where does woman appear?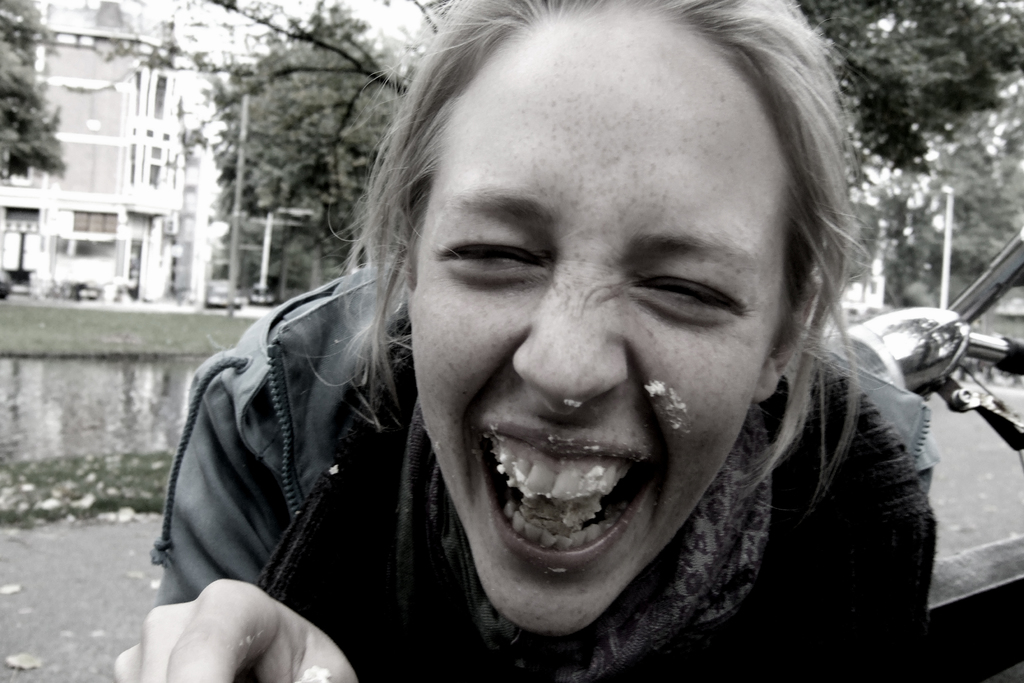
Appears at [x1=180, y1=24, x2=963, y2=658].
